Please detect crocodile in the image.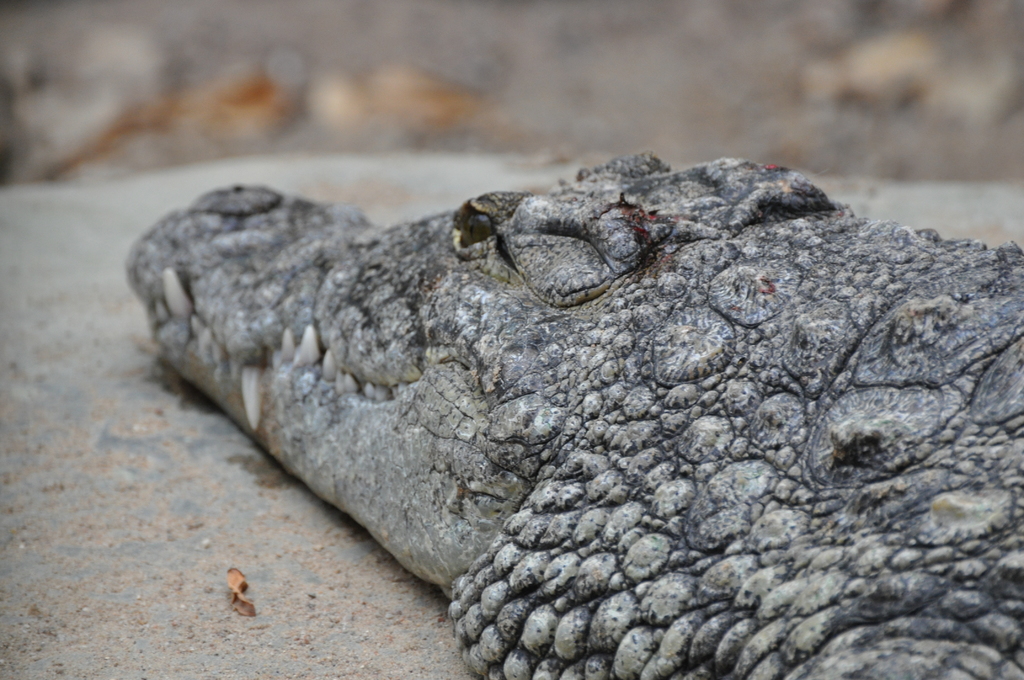
<box>121,156,1023,679</box>.
